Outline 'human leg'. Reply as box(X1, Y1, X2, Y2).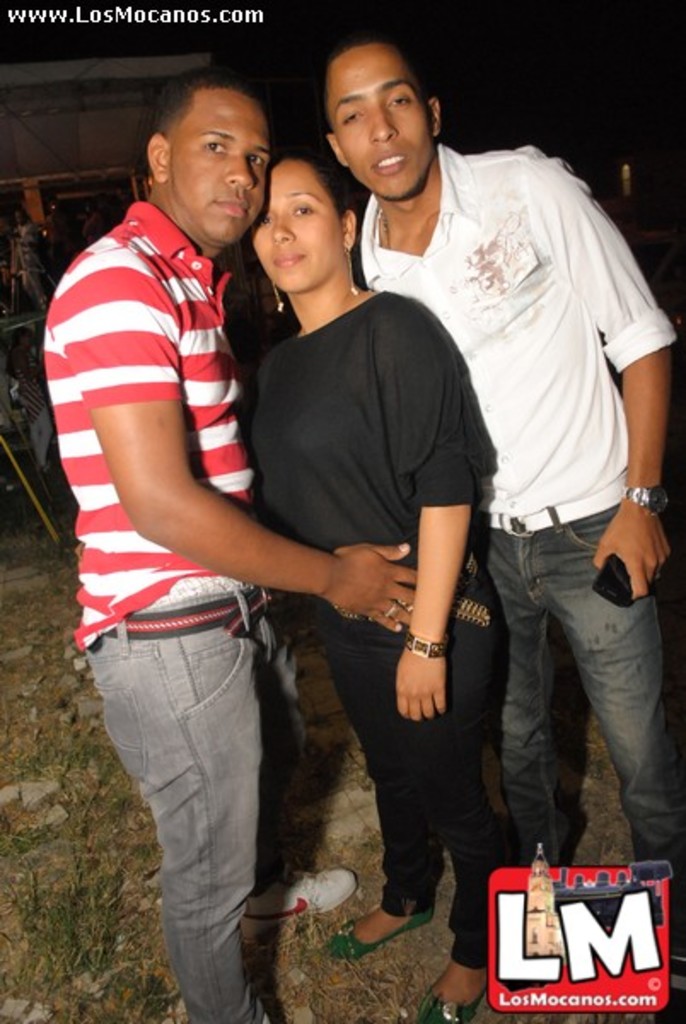
box(553, 495, 679, 998).
